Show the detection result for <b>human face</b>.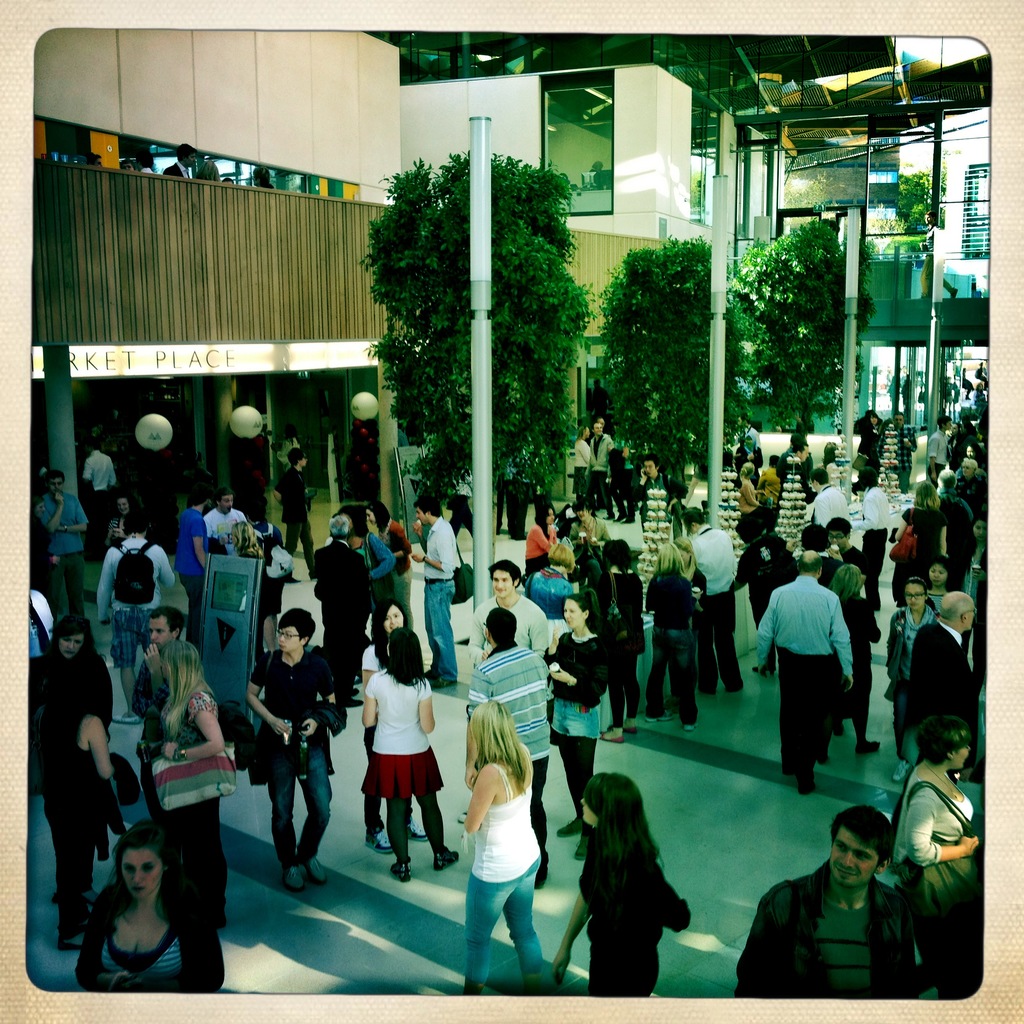
Rect(276, 625, 302, 652).
